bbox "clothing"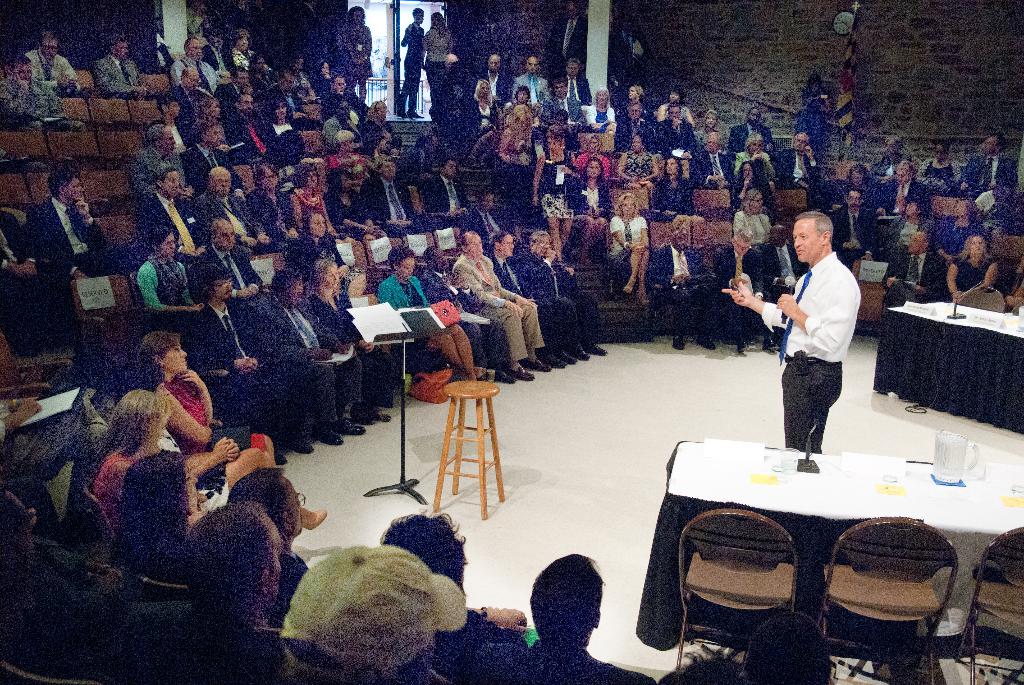
Rect(659, 172, 696, 212)
